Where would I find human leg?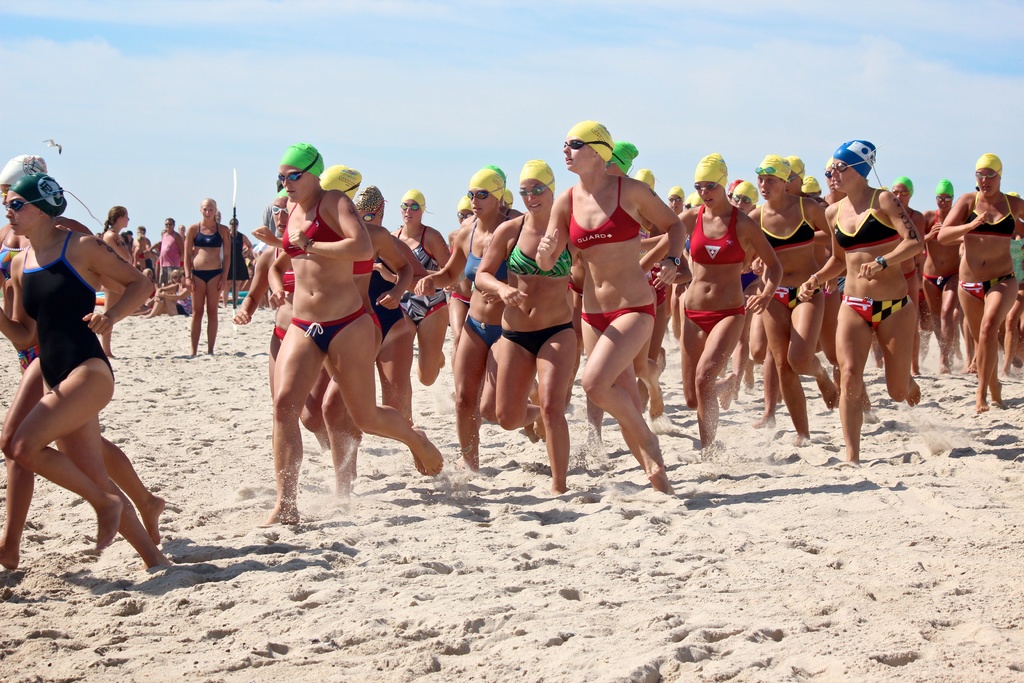
At bbox=(190, 269, 205, 355).
